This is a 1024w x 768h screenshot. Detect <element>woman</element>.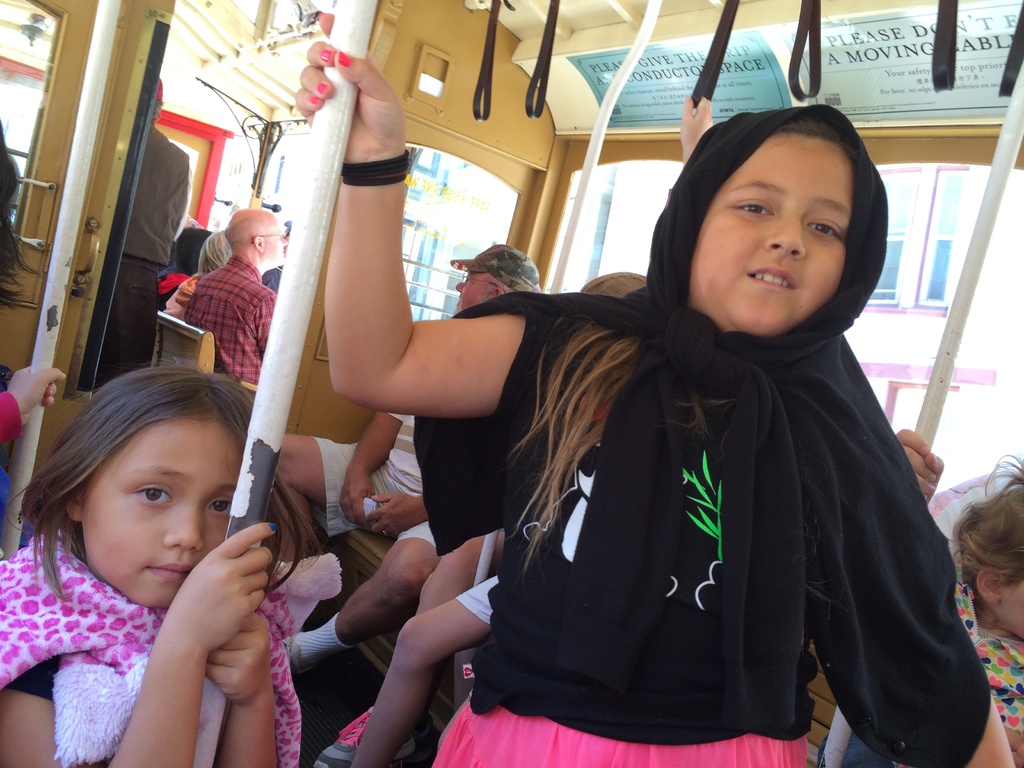
left=3, top=326, right=321, bottom=761.
